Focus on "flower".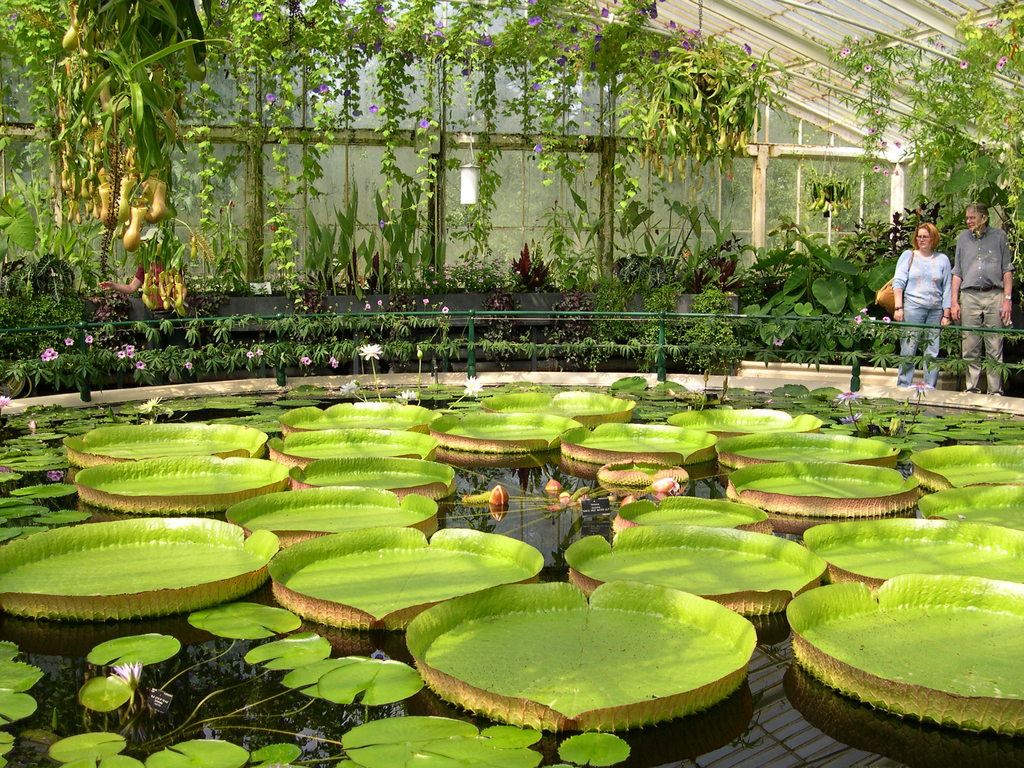
Focused at (499, 254, 504, 259).
